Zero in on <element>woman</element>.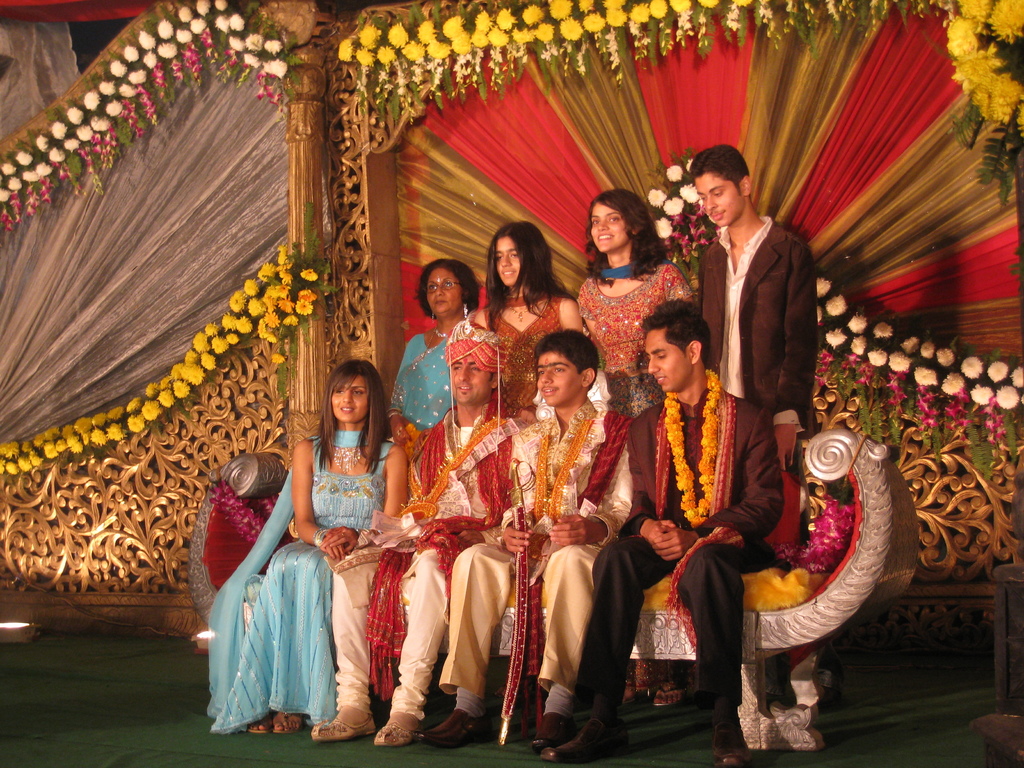
Zeroed in: (left=207, top=360, right=408, bottom=735).
